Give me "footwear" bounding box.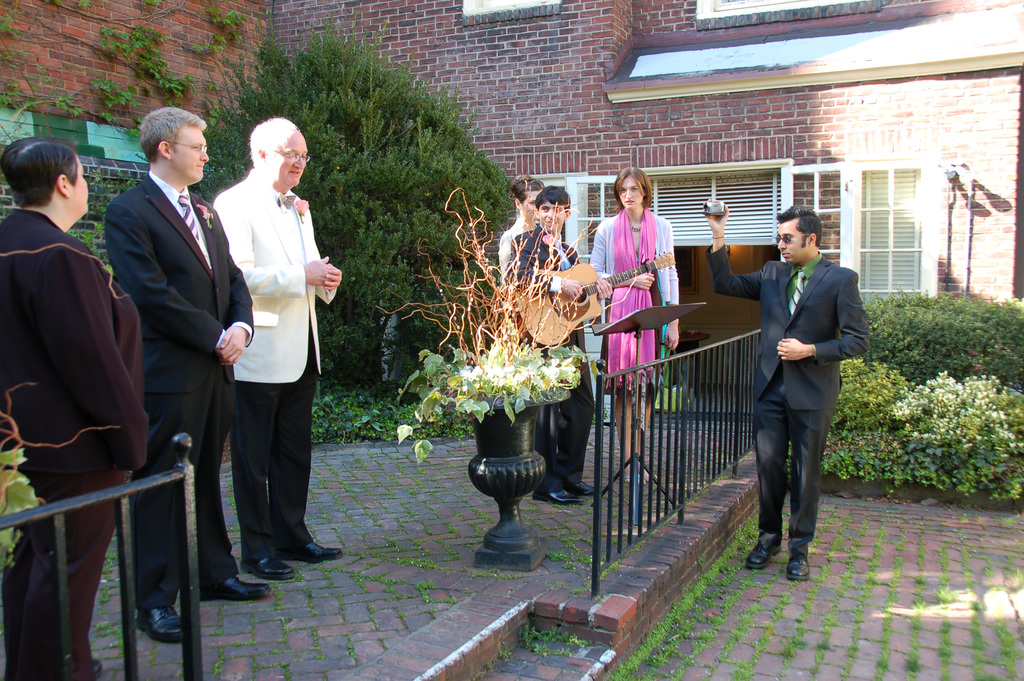
<bbox>644, 466, 664, 487</bbox>.
